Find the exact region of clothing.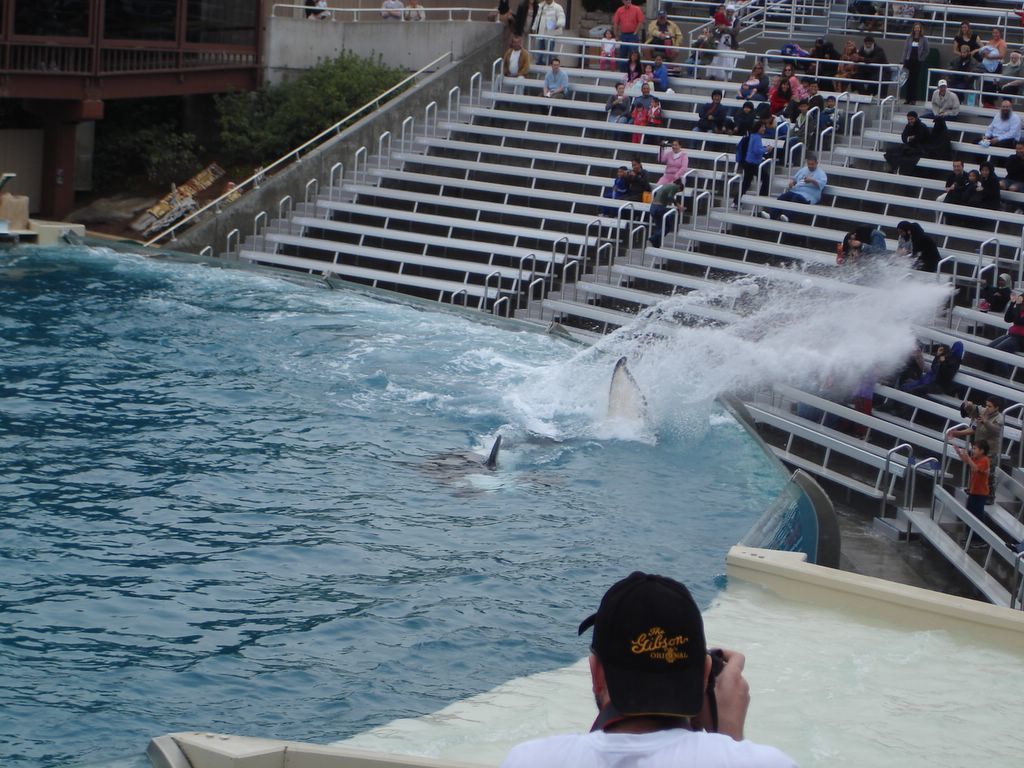
Exact region: {"left": 738, "top": 128, "right": 763, "bottom": 187}.
